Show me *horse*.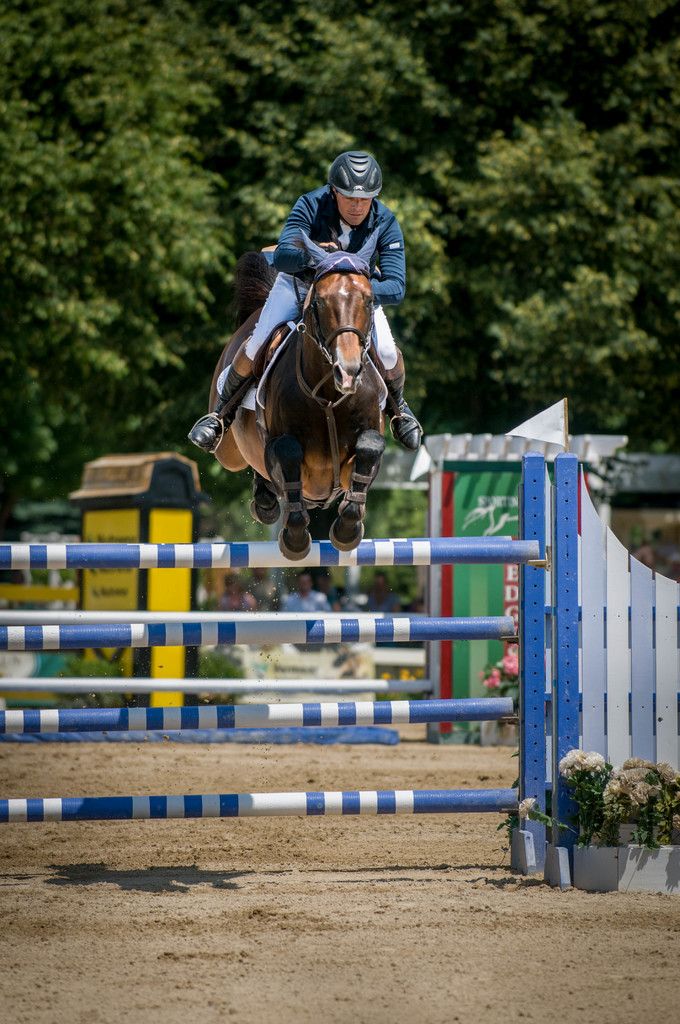
*horse* is here: l=201, t=220, r=394, b=564.
